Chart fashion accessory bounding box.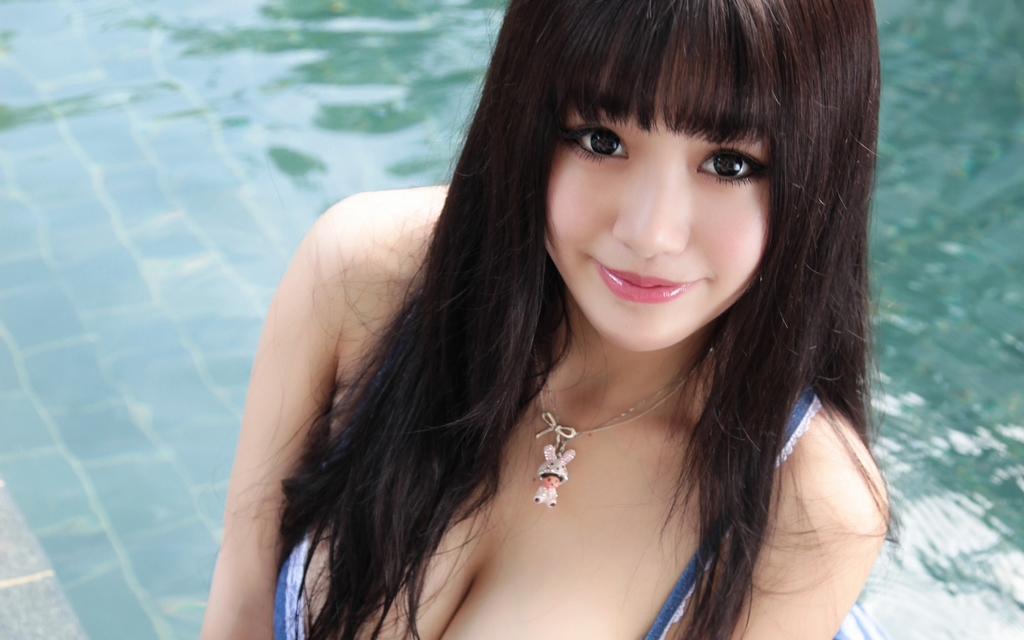
Charted: x1=534, y1=335, x2=715, y2=511.
